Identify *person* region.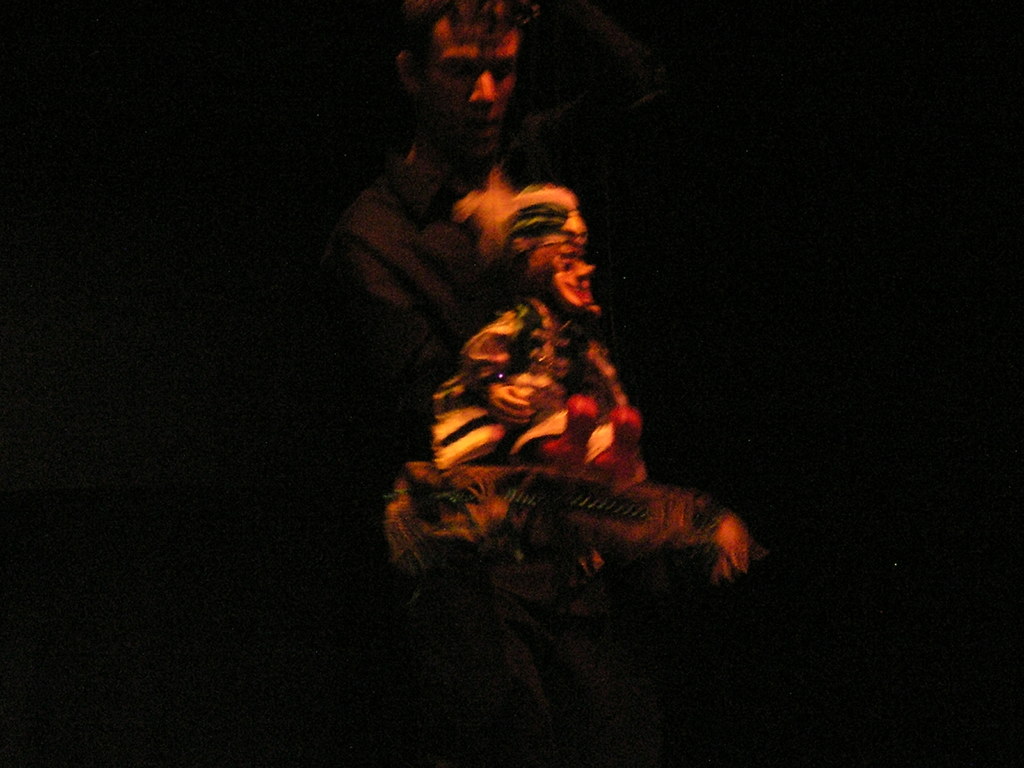
Region: <bbox>317, 0, 660, 764</bbox>.
